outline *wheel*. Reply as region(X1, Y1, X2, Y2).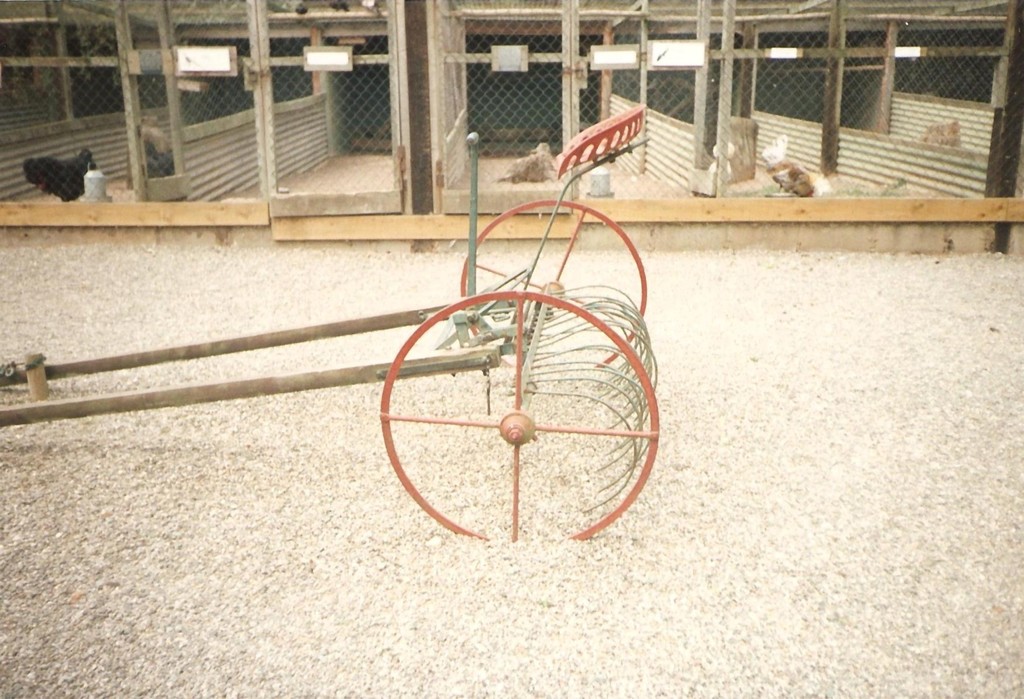
region(448, 200, 650, 373).
